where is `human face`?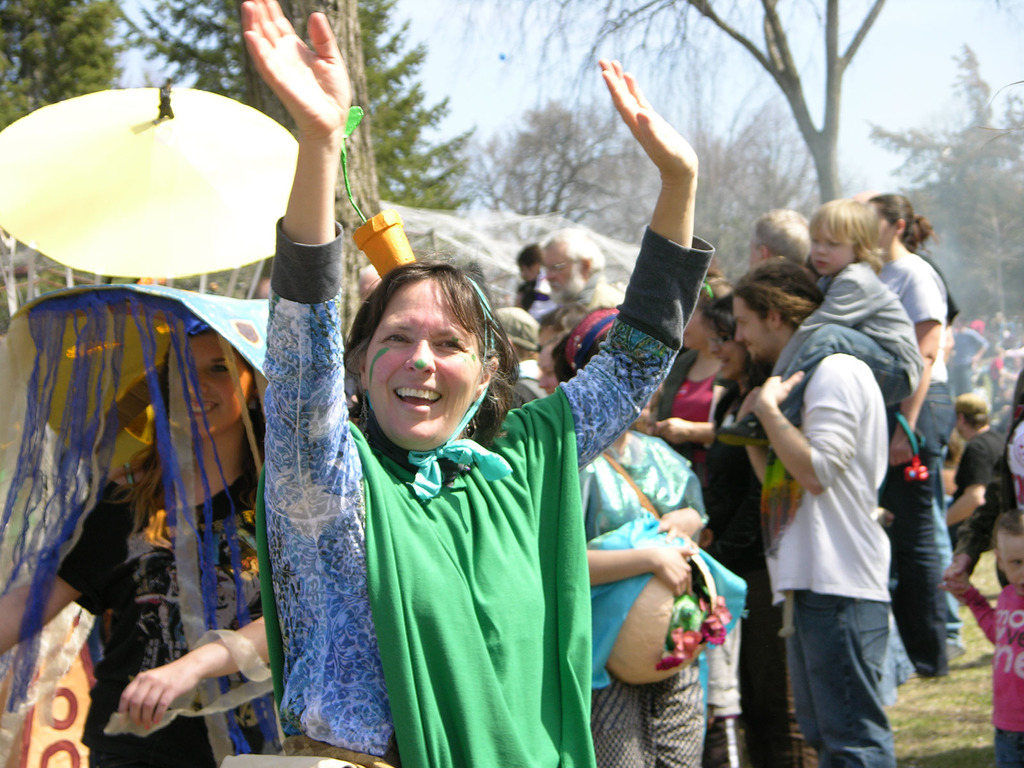
bbox=(684, 312, 705, 345).
